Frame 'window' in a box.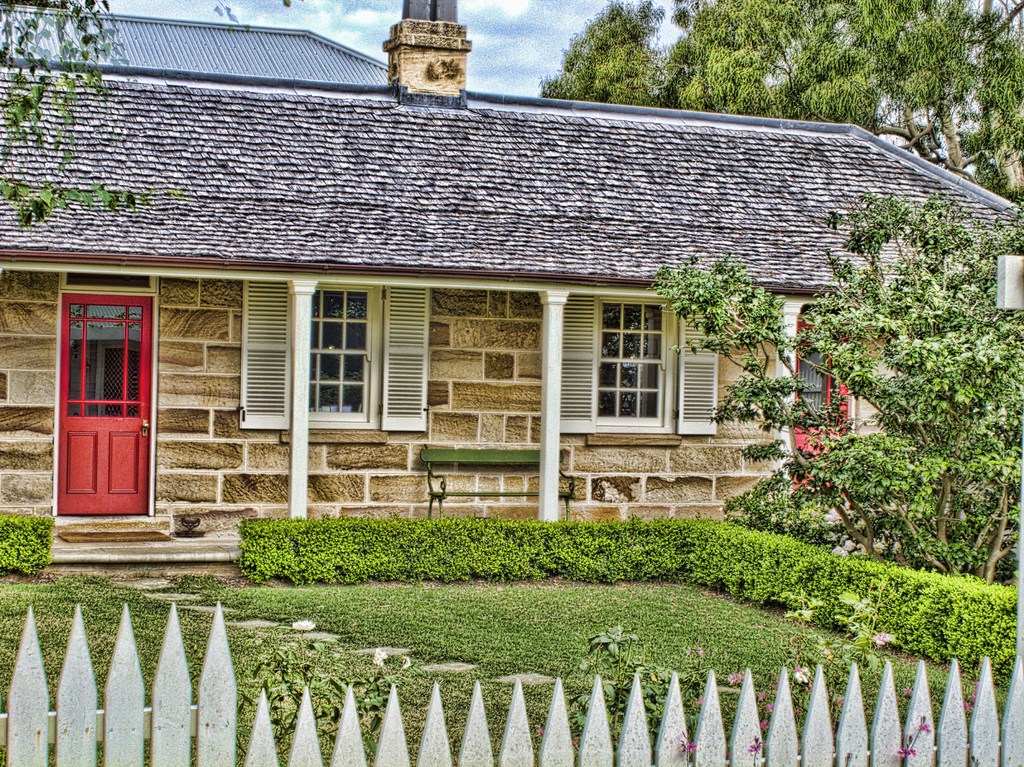
region(562, 302, 721, 440).
